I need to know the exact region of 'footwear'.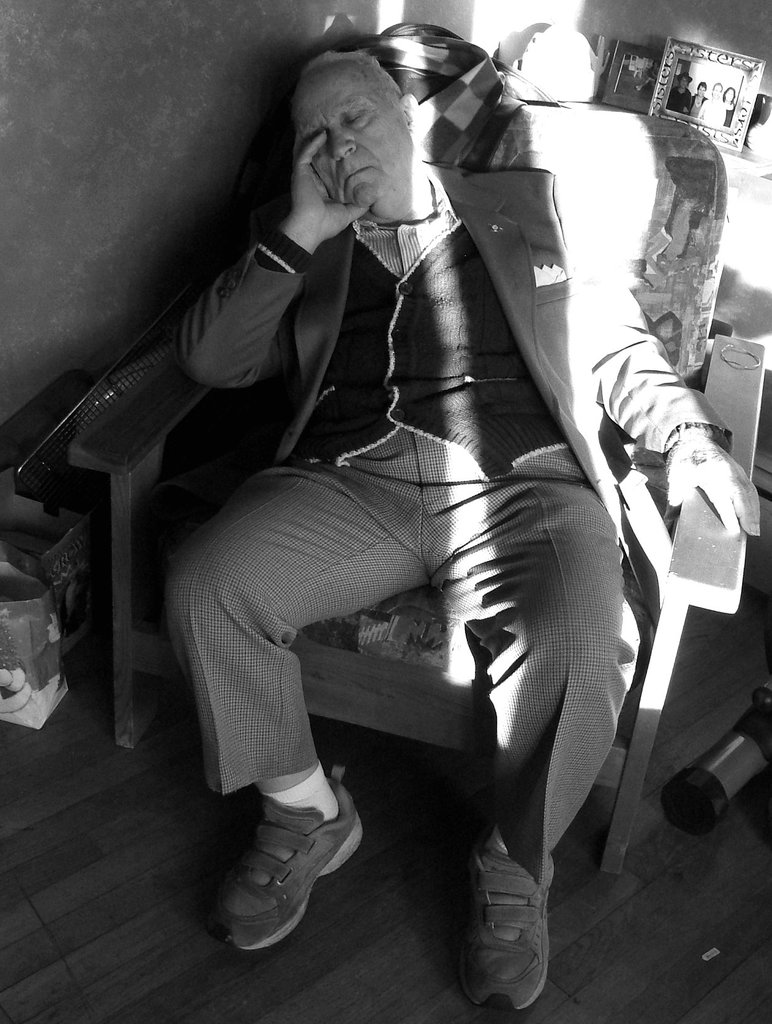
Region: x1=211 y1=758 x2=365 y2=959.
